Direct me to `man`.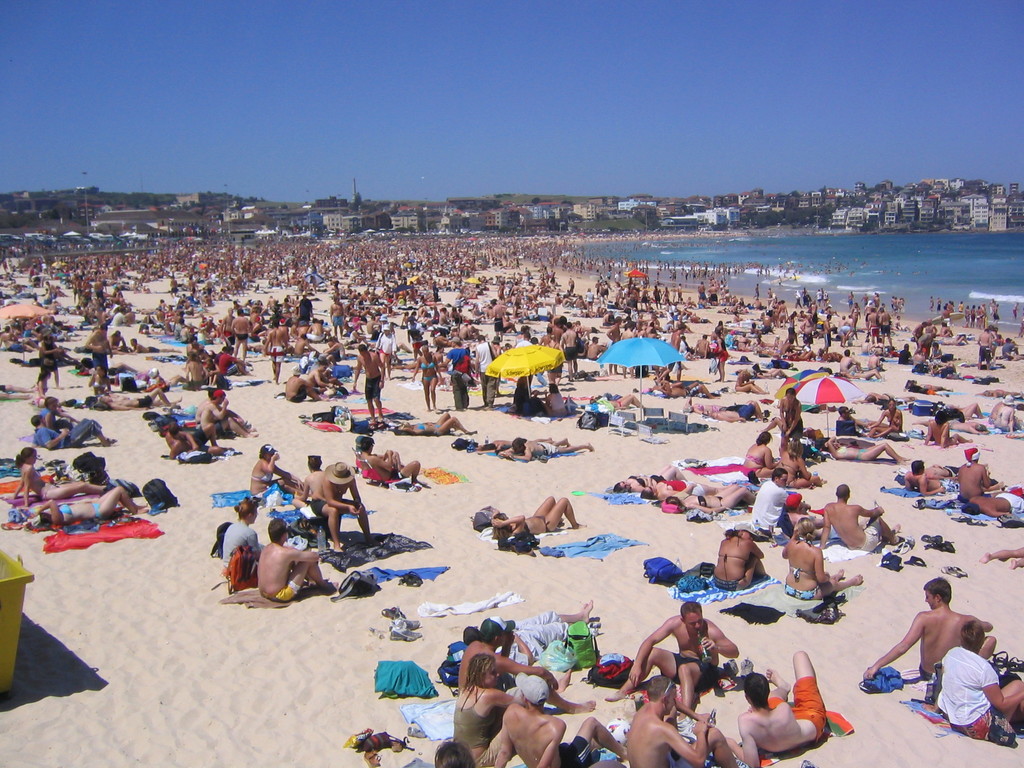
Direction: crop(801, 313, 819, 351).
